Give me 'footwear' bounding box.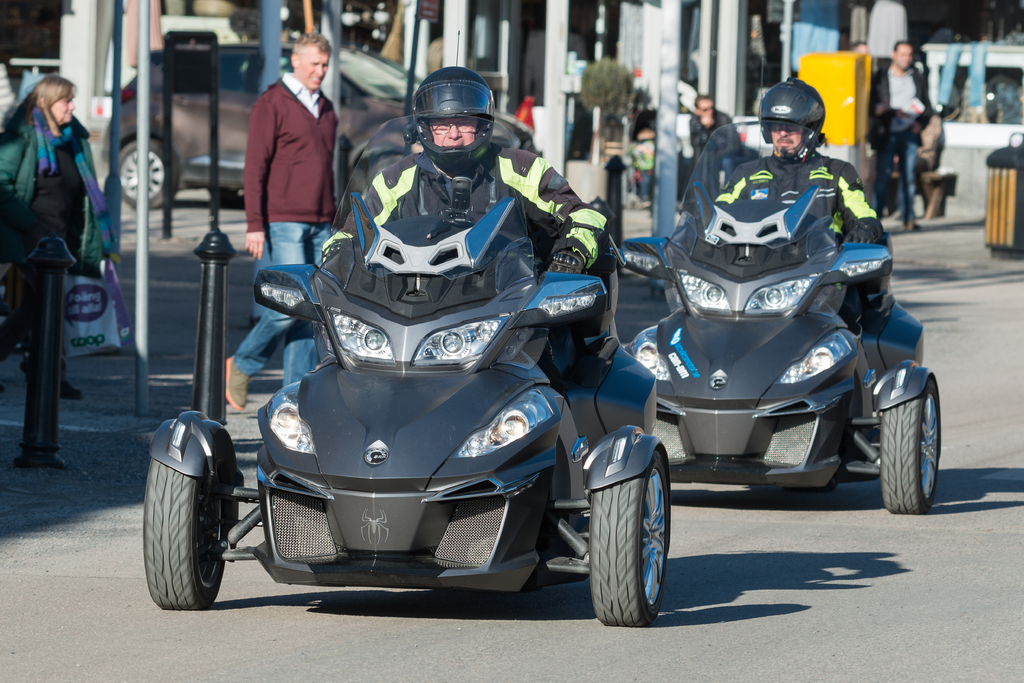
crop(899, 221, 923, 235).
